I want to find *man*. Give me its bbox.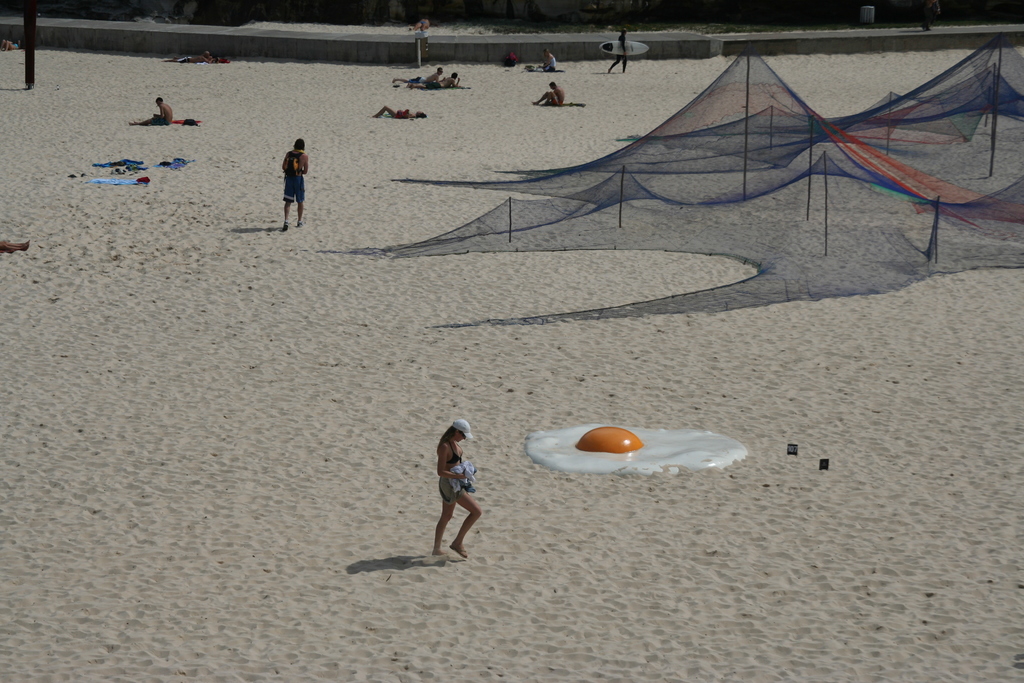
box=[150, 94, 171, 128].
